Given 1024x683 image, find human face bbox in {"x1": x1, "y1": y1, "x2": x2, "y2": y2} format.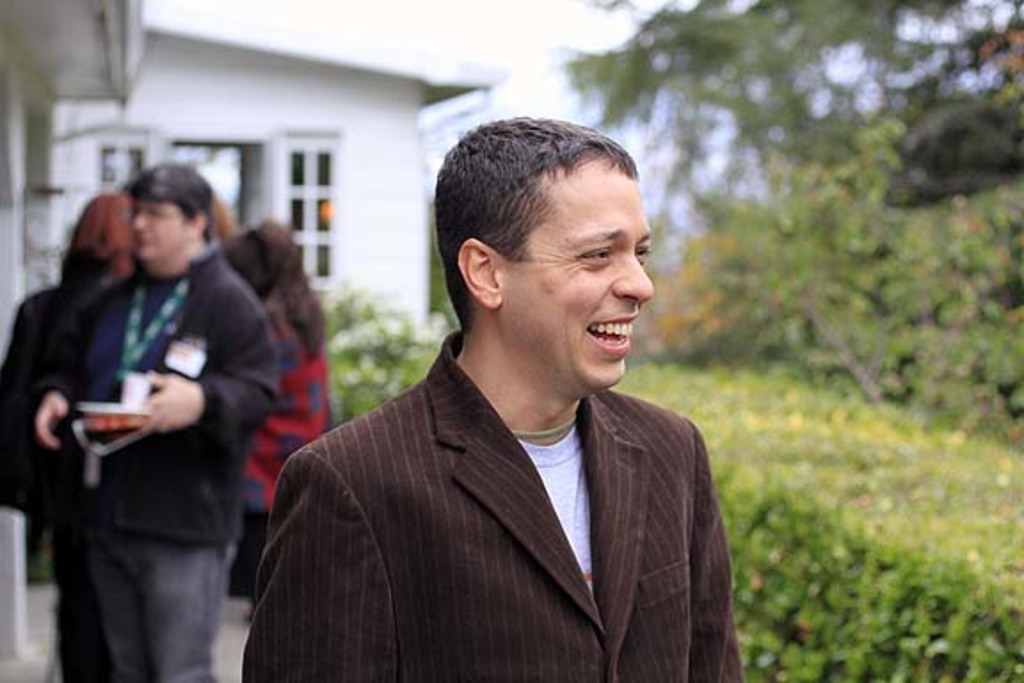
{"x1": 503, "y1": 164, "x2": 660, "y2": 386}.
